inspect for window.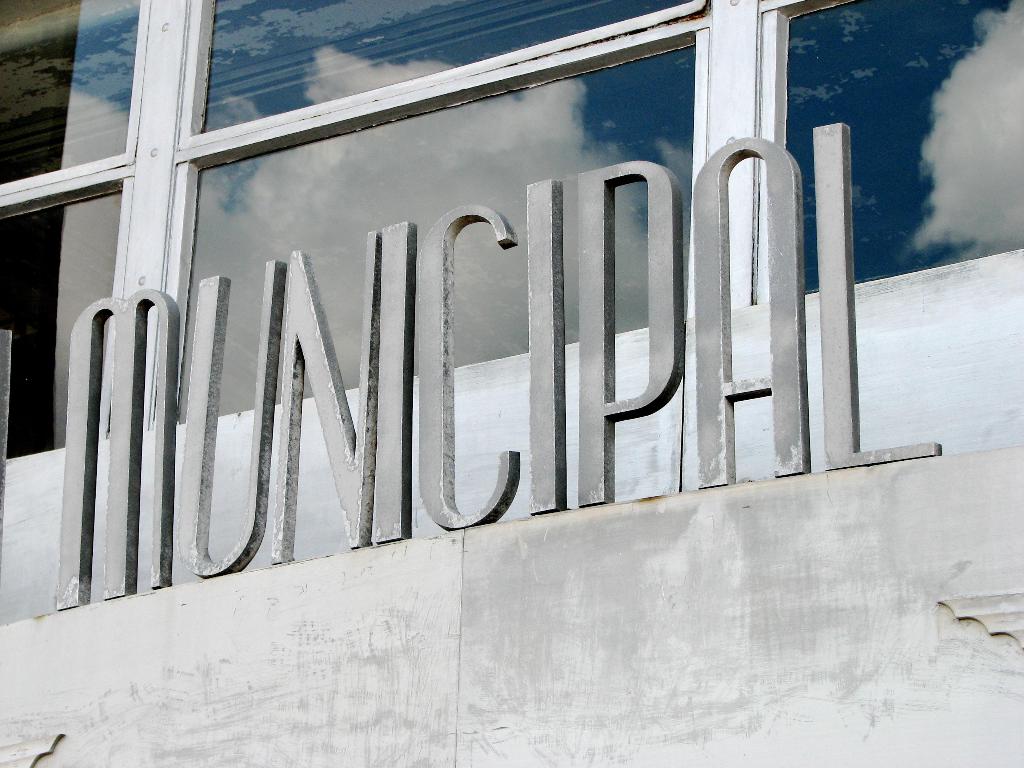
Inspection: detection(0, 183, 122, 466).
